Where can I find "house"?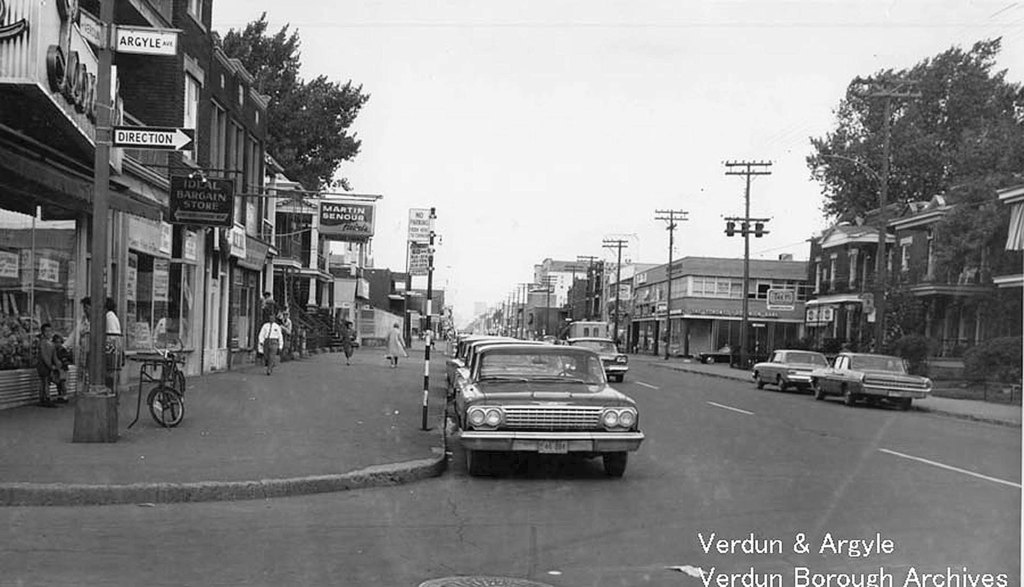
You can find it at detection(803, 202, 1023, 403).
